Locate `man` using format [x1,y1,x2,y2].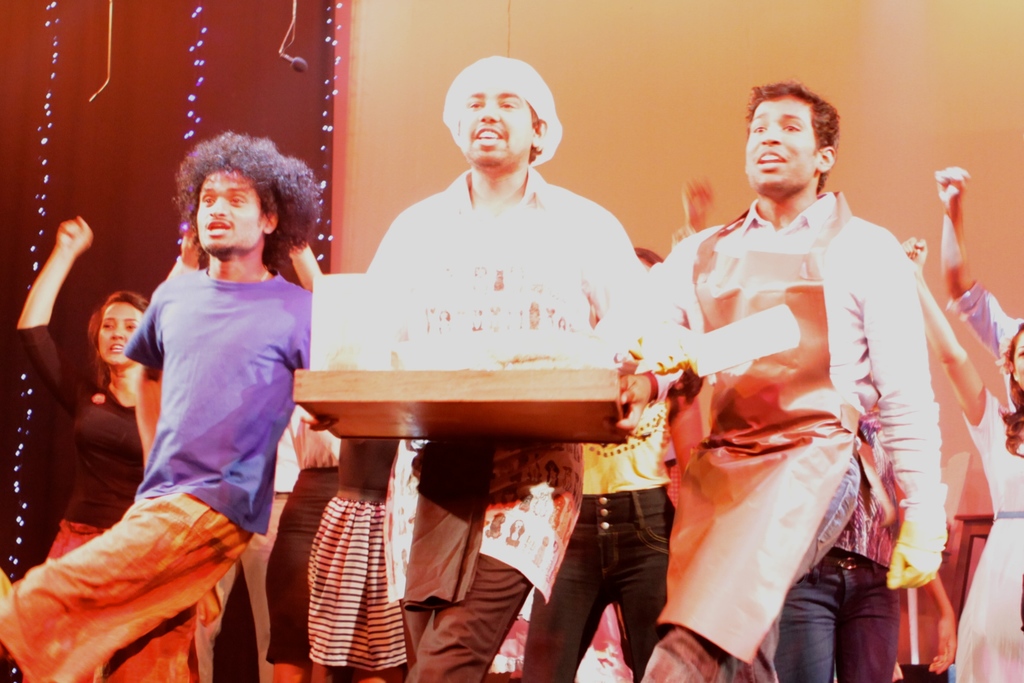
[519,248,676,682].
